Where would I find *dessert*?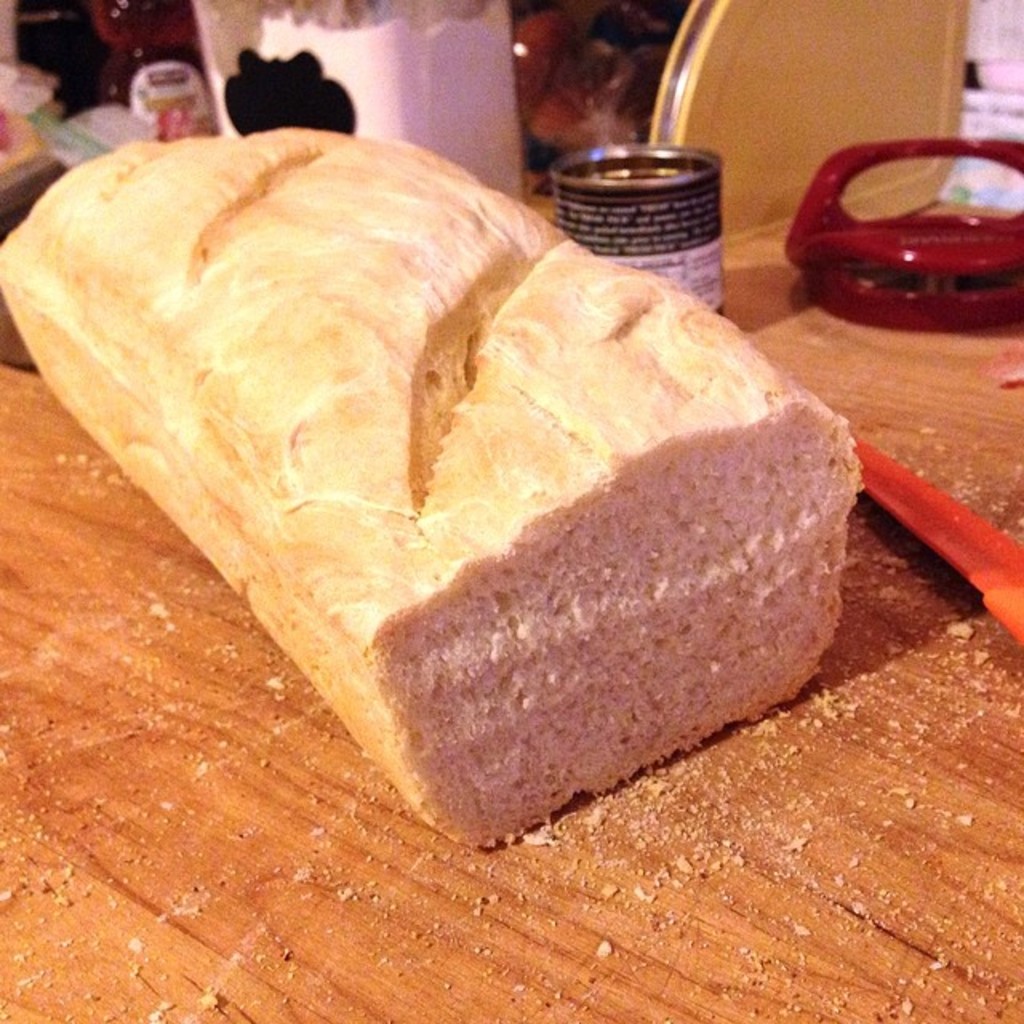
At (22, 106, 874, 859).
